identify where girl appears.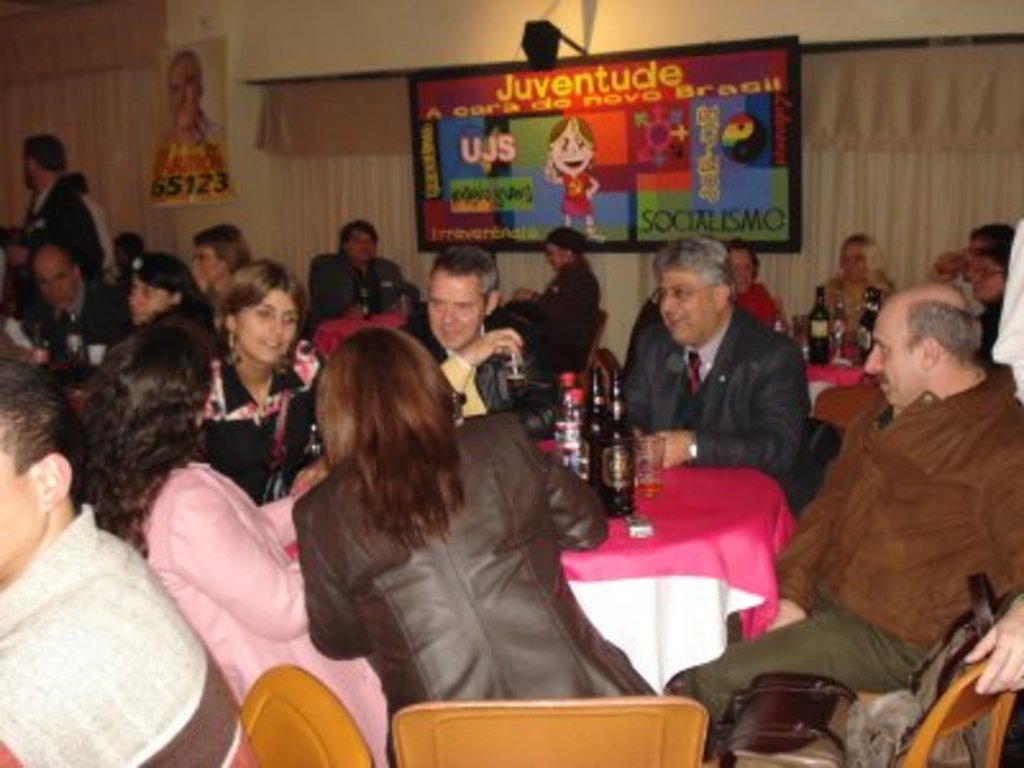
Appears at (202, 261, 315, 502).
